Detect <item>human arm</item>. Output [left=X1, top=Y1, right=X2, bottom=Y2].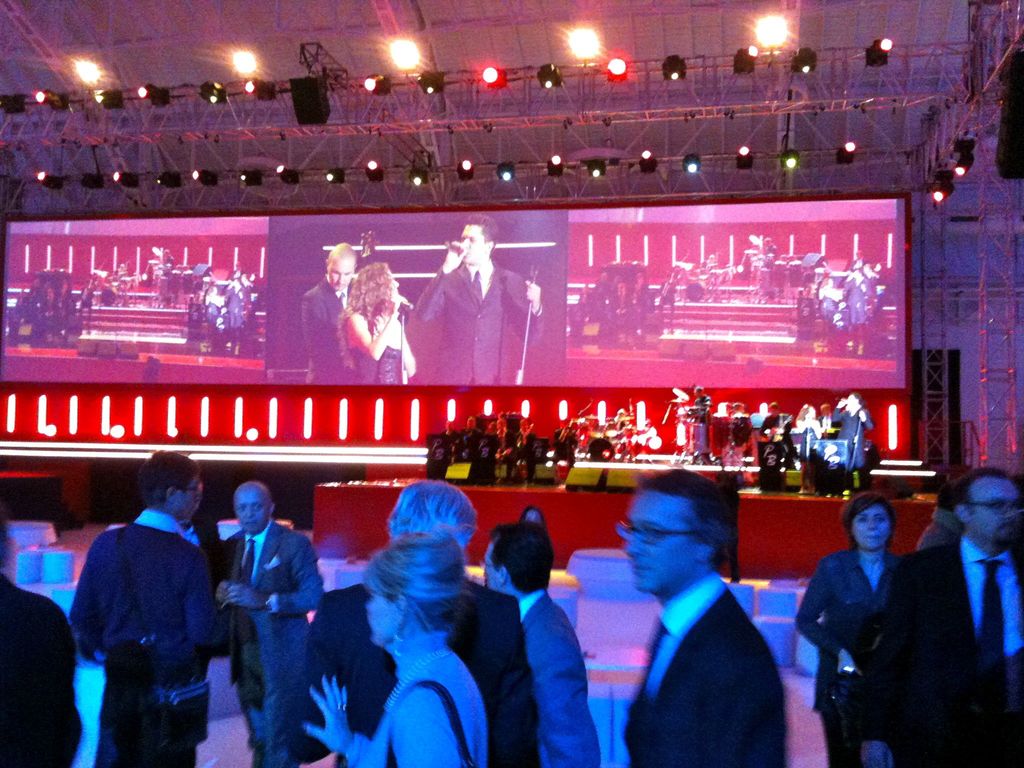
[left=394, top=331, right=417, bottom=377].
